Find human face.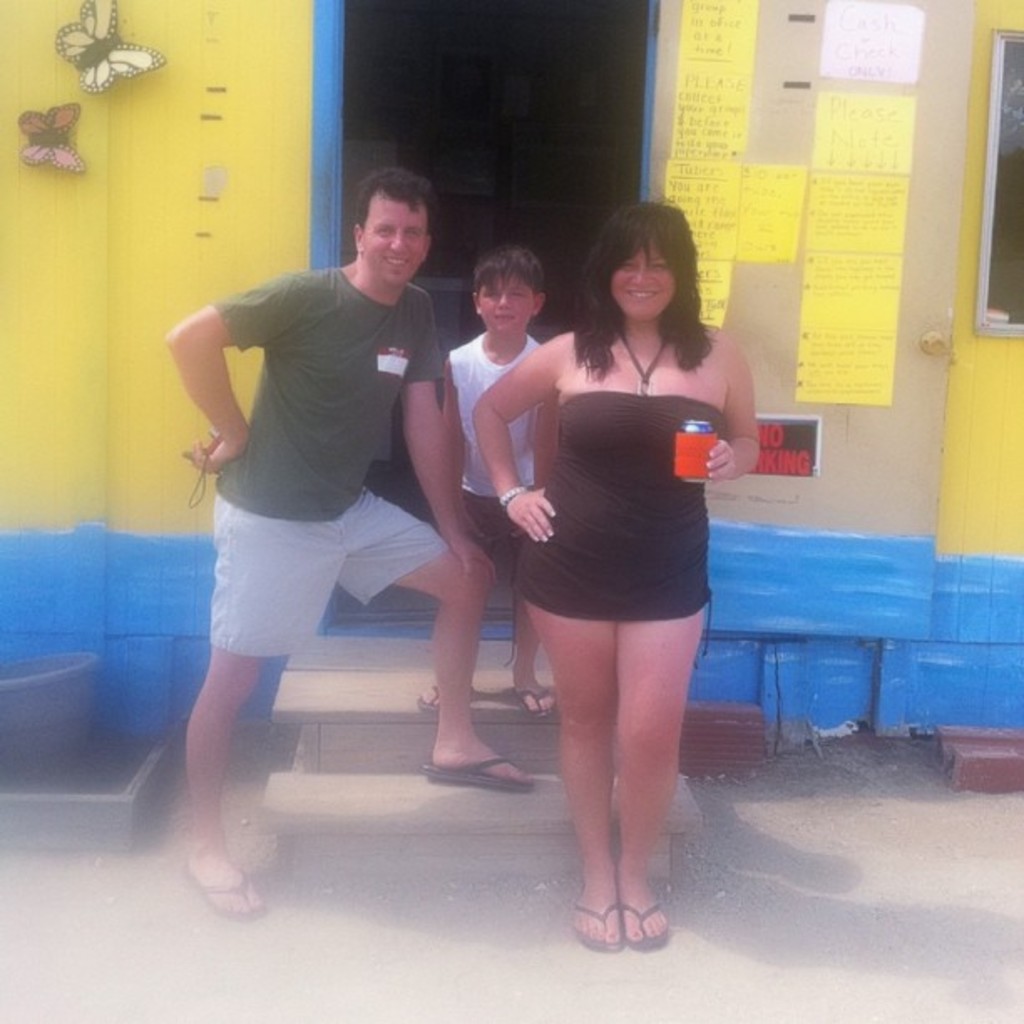
358, 192, 425, 283.
